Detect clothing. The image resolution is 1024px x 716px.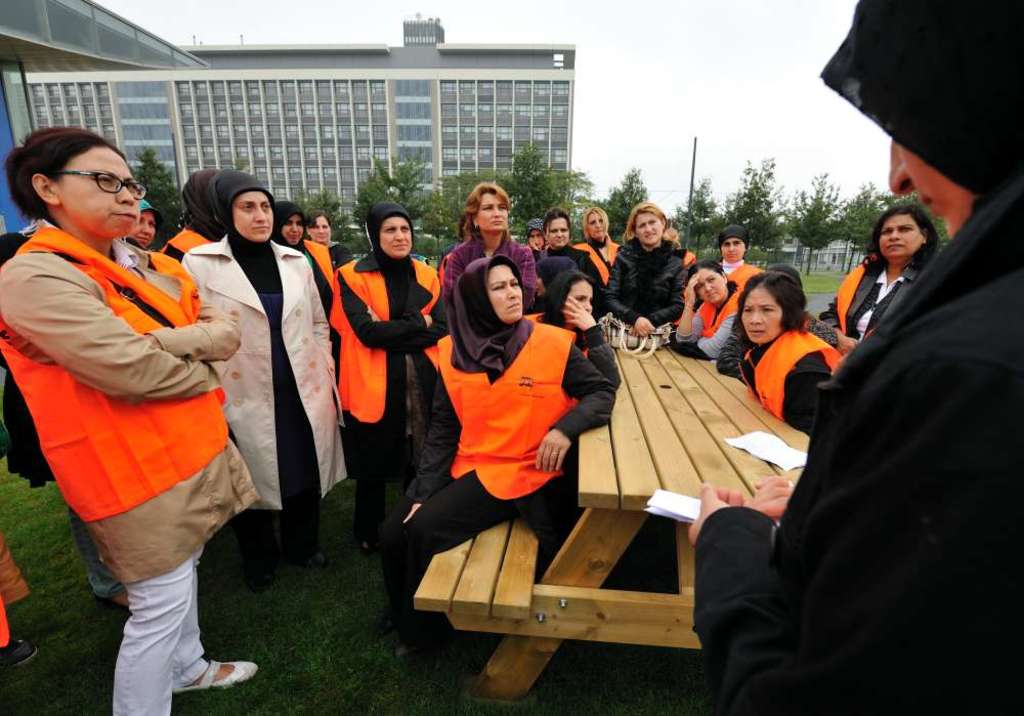
(329,255,445,529).
